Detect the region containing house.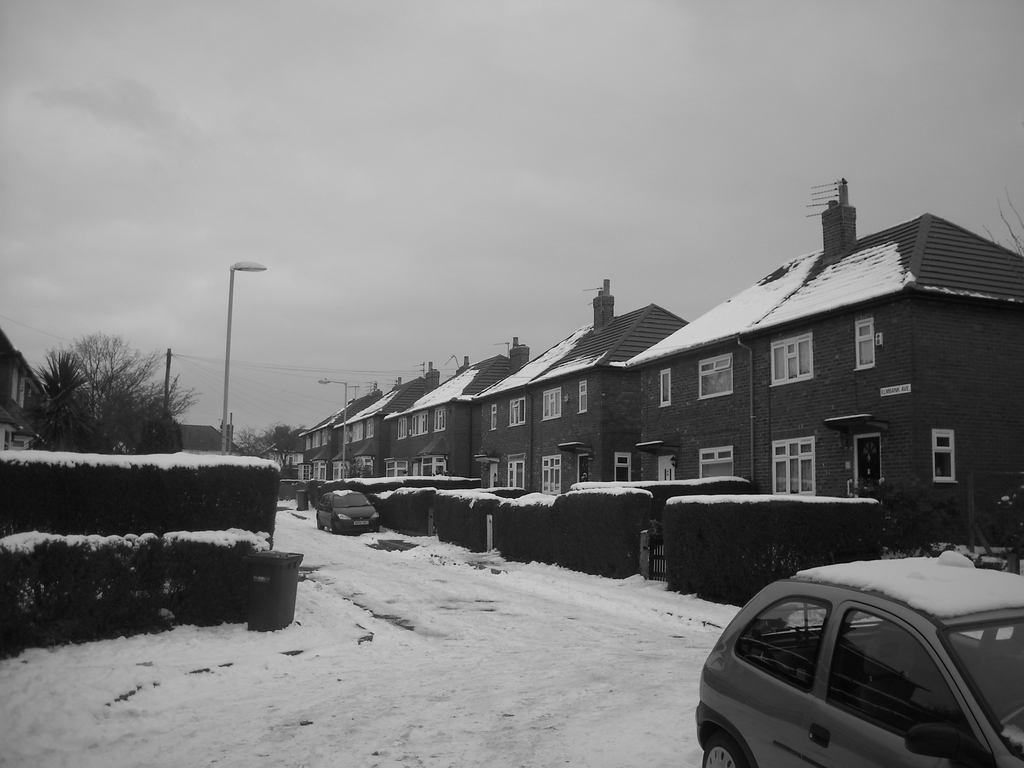
x1=298, y1=378, x2=382, y2=477.
